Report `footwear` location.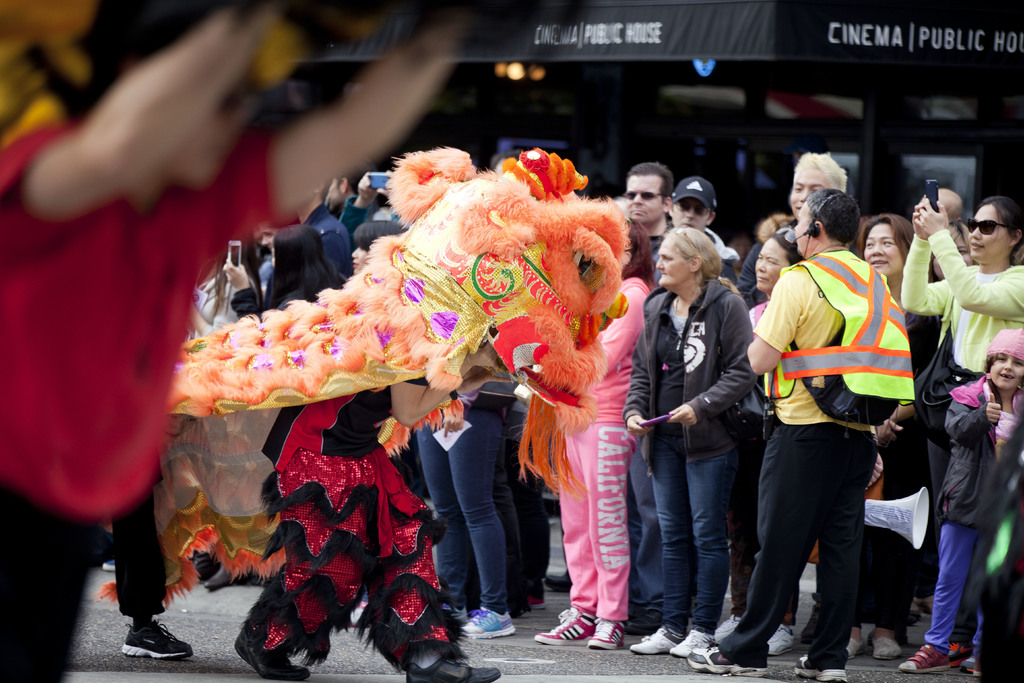
Report: l=230, t=622, r=314, b=677.
